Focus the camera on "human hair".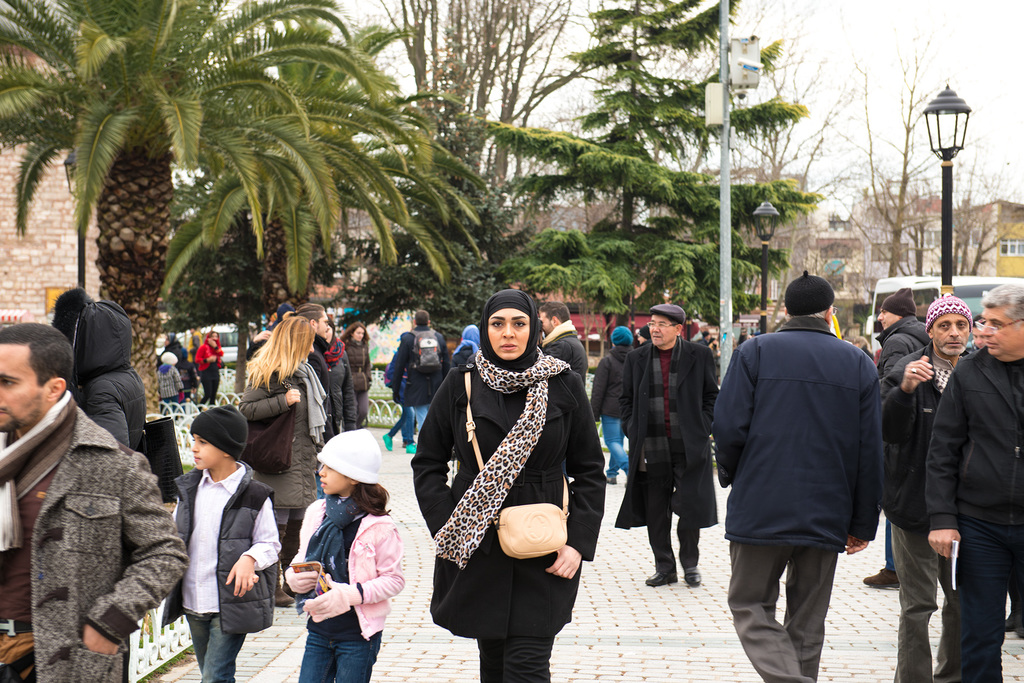
Focus region: box(413, 309, 430, 328).
